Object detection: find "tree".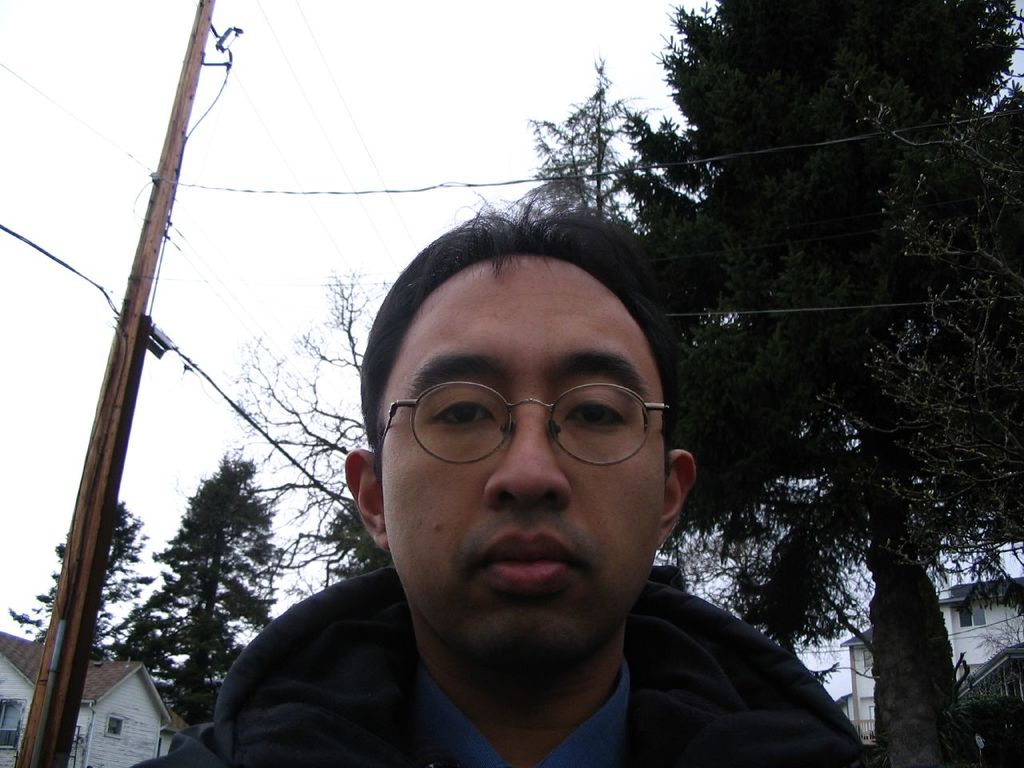
{"x1": 513, "y1": 0, "x2": 1023, "y2": 767}.
